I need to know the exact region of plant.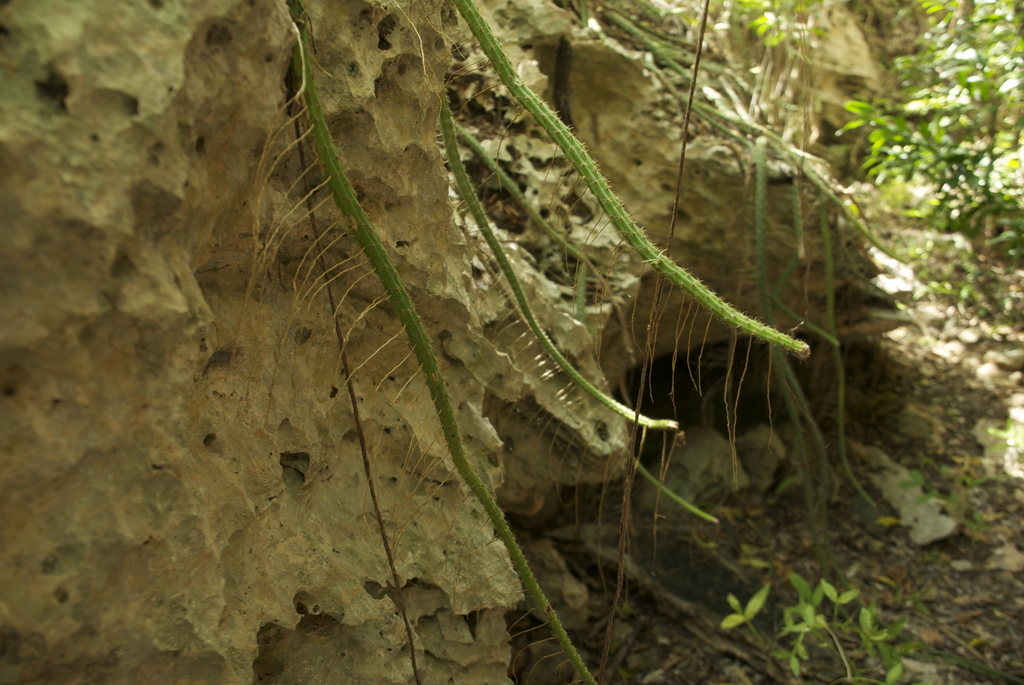
Region: crop(838, 0, 1023, 324).
